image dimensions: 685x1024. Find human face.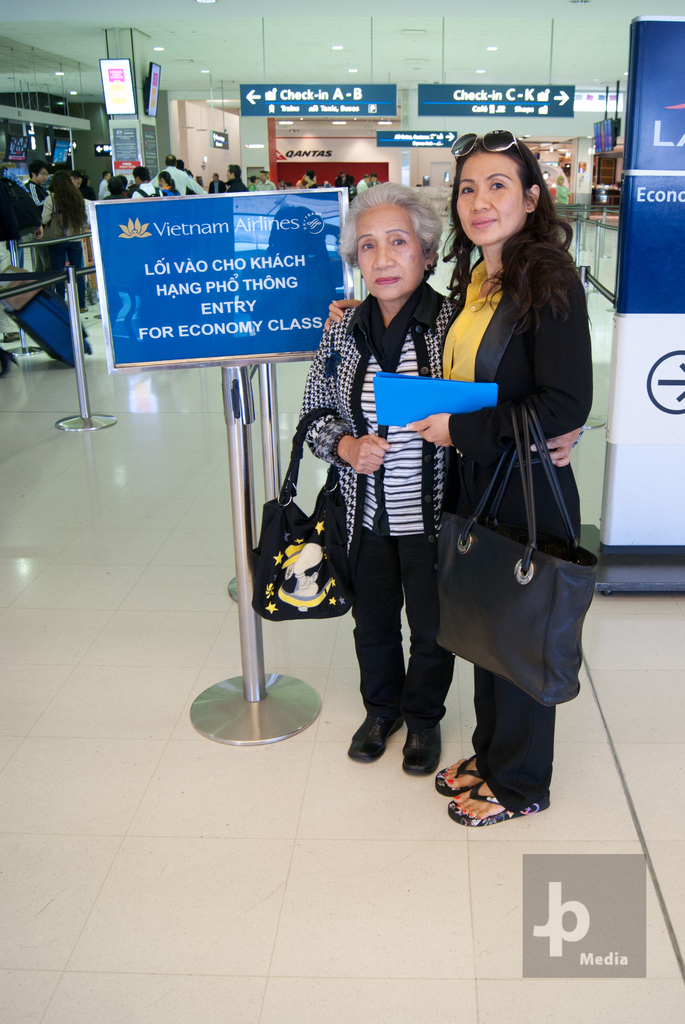
Rect(35, 168, 45, 186).
